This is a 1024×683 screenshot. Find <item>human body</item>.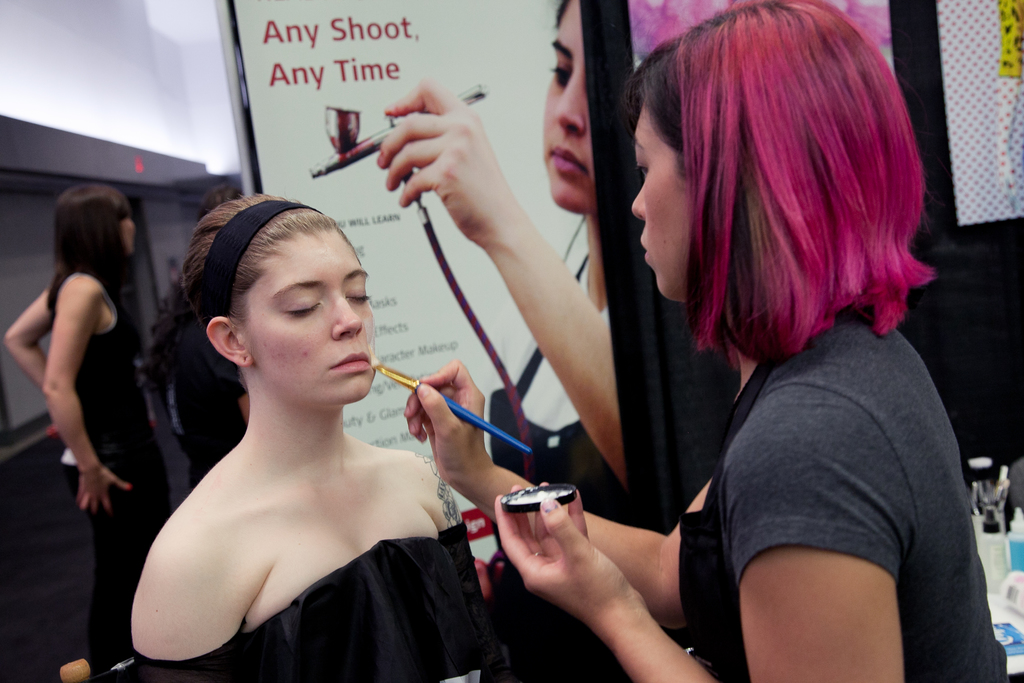
Bounding box: 130,210,495,666.
